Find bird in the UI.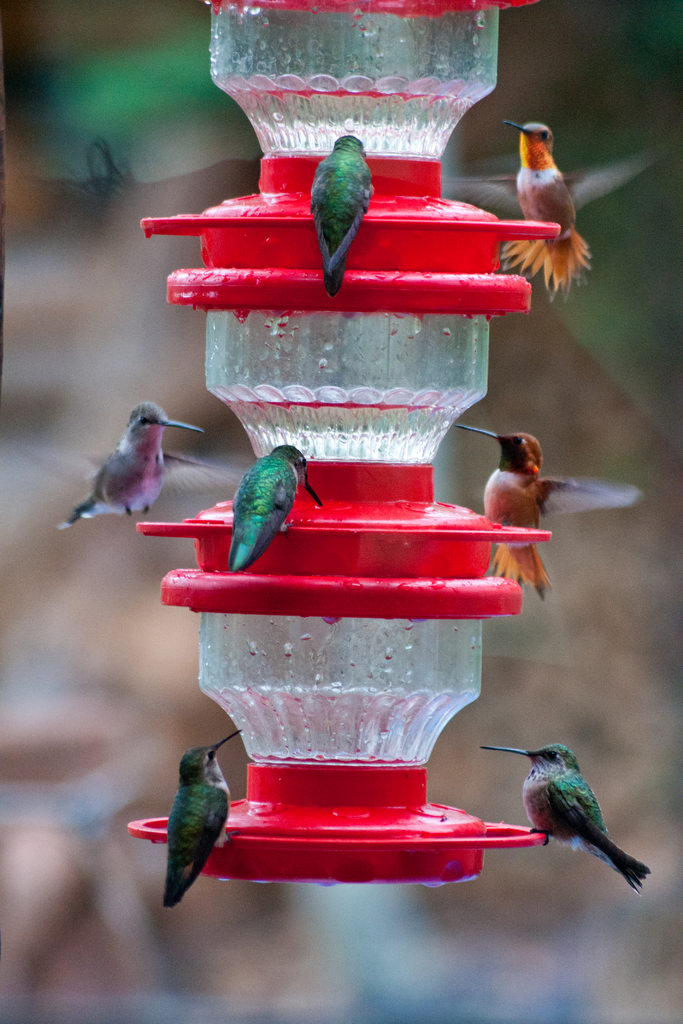
UI element at <bbox>444, 421, 638, 596</bbox>.
